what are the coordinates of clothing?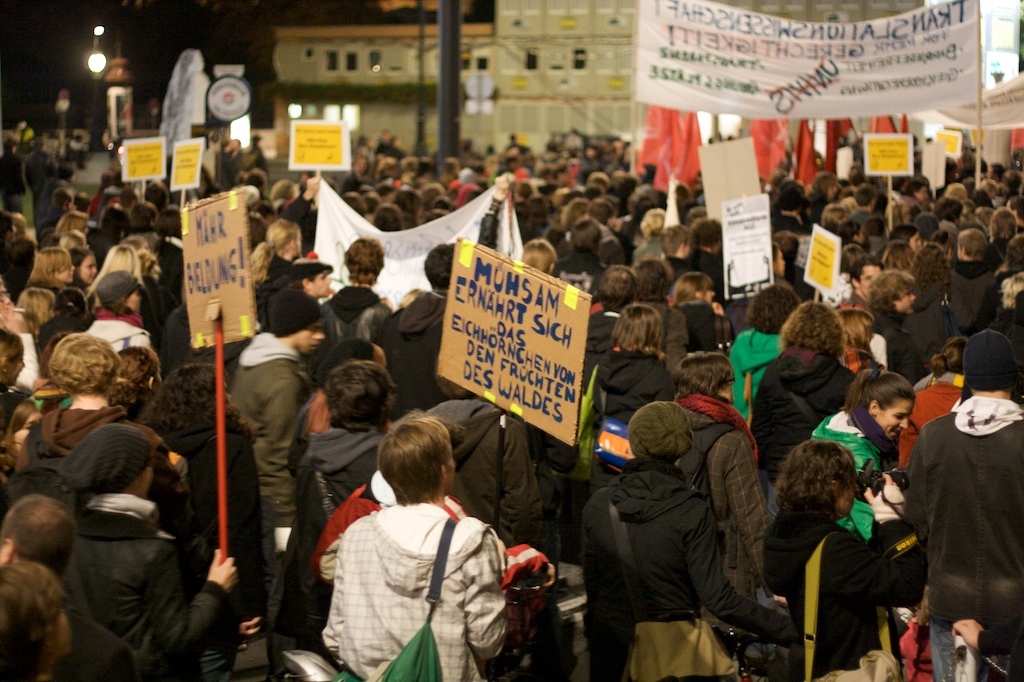
rect(92, 493, 234, 681).
